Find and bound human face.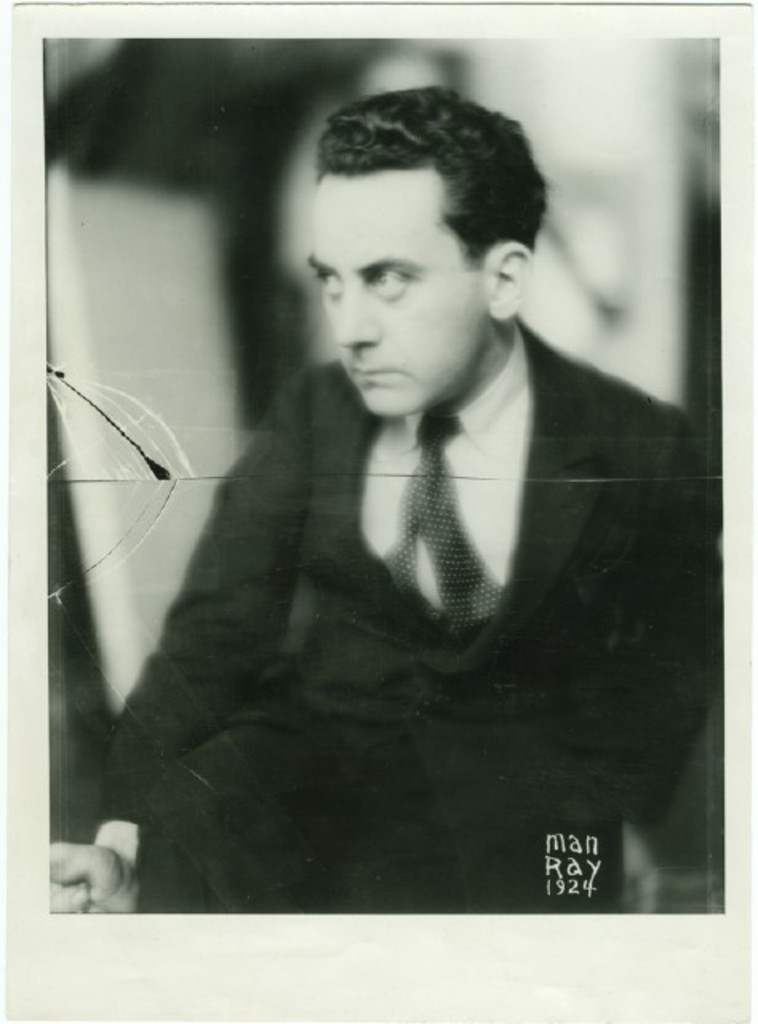
Bound: [307,162,486,405].
